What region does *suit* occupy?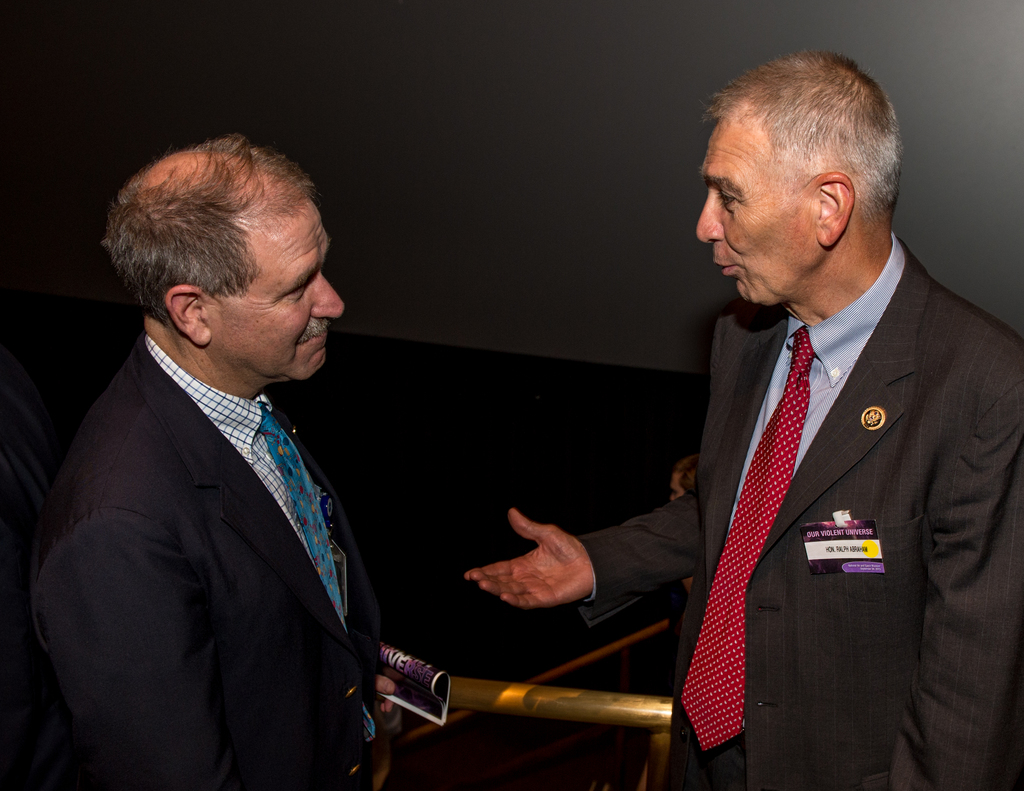
l=26, t=325, r=408, b=785.
